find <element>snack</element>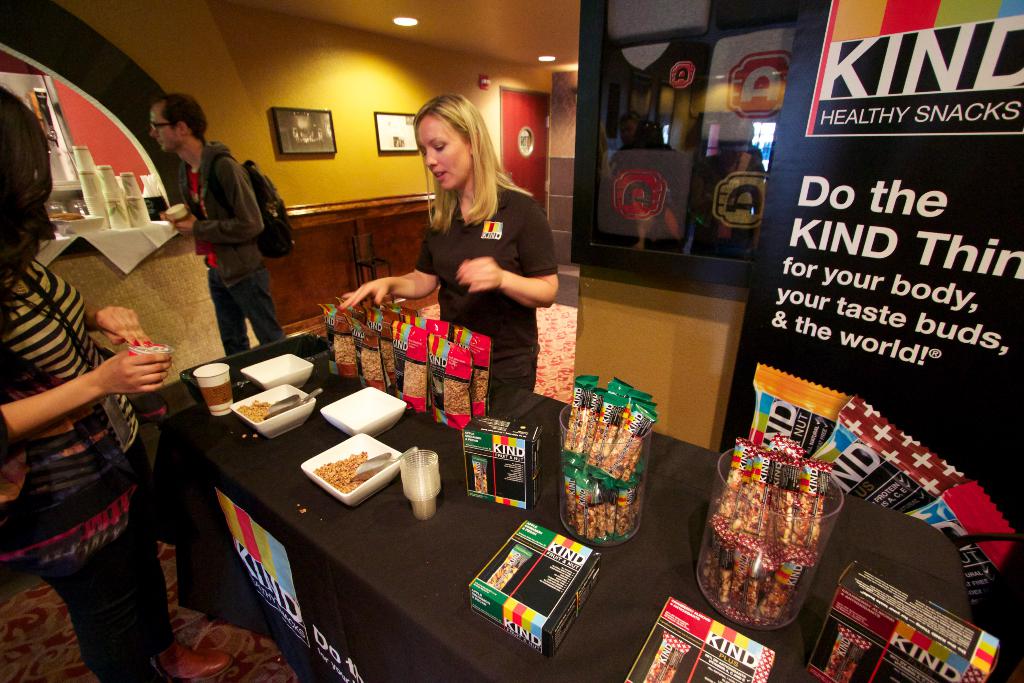
x1=464, y1=415, x2=547, y2=513
